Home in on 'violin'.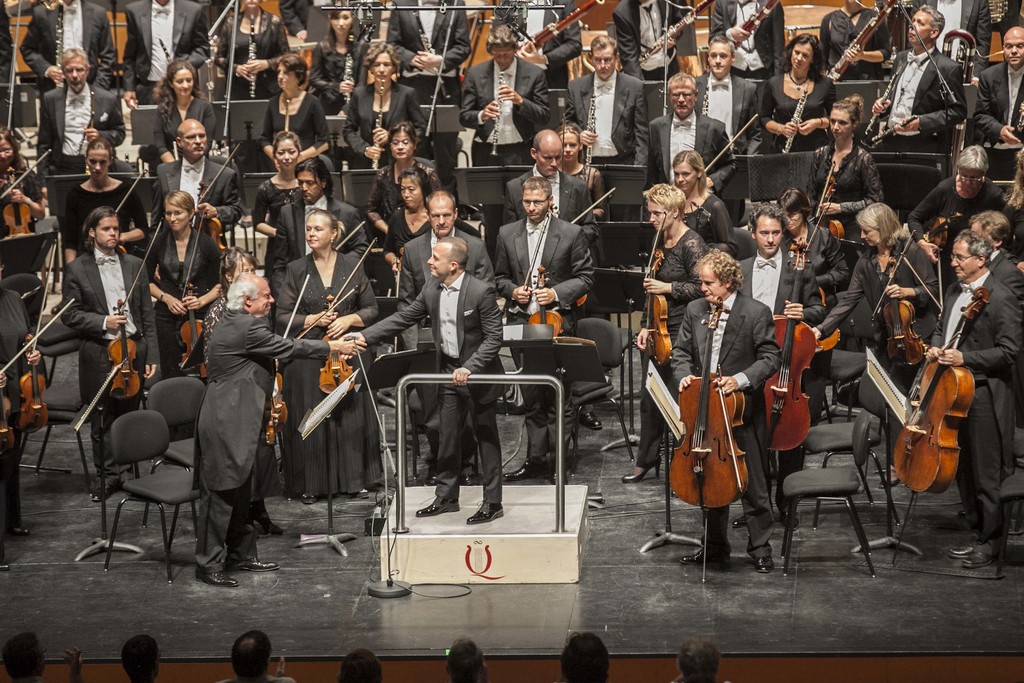
Homed in at 333:217:368:250.
